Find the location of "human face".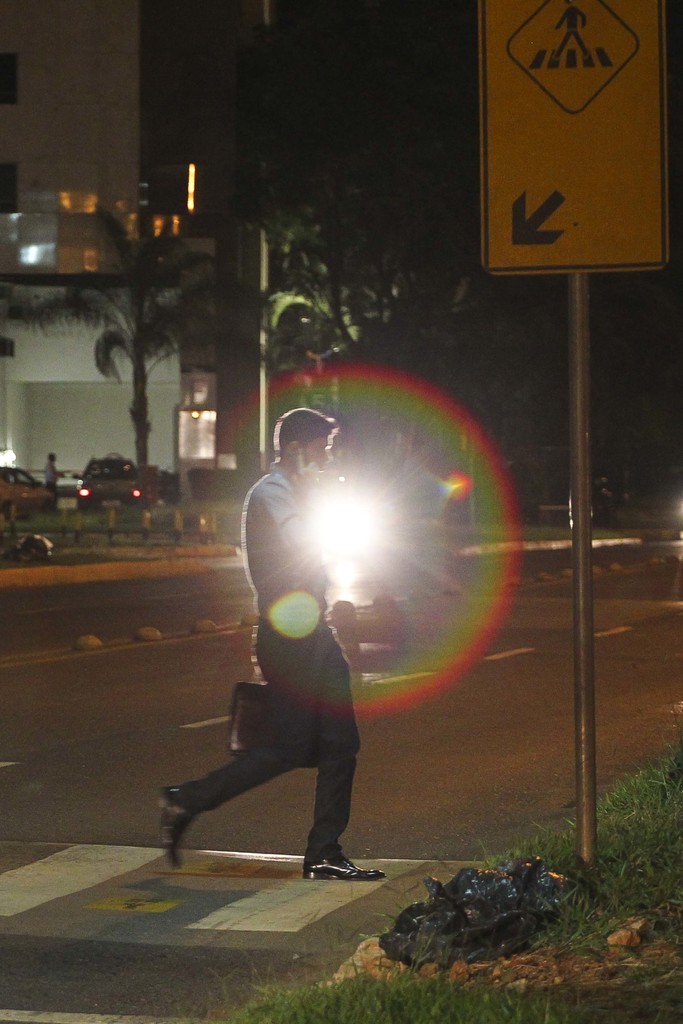
Location: 301, 431, 334, 465.
